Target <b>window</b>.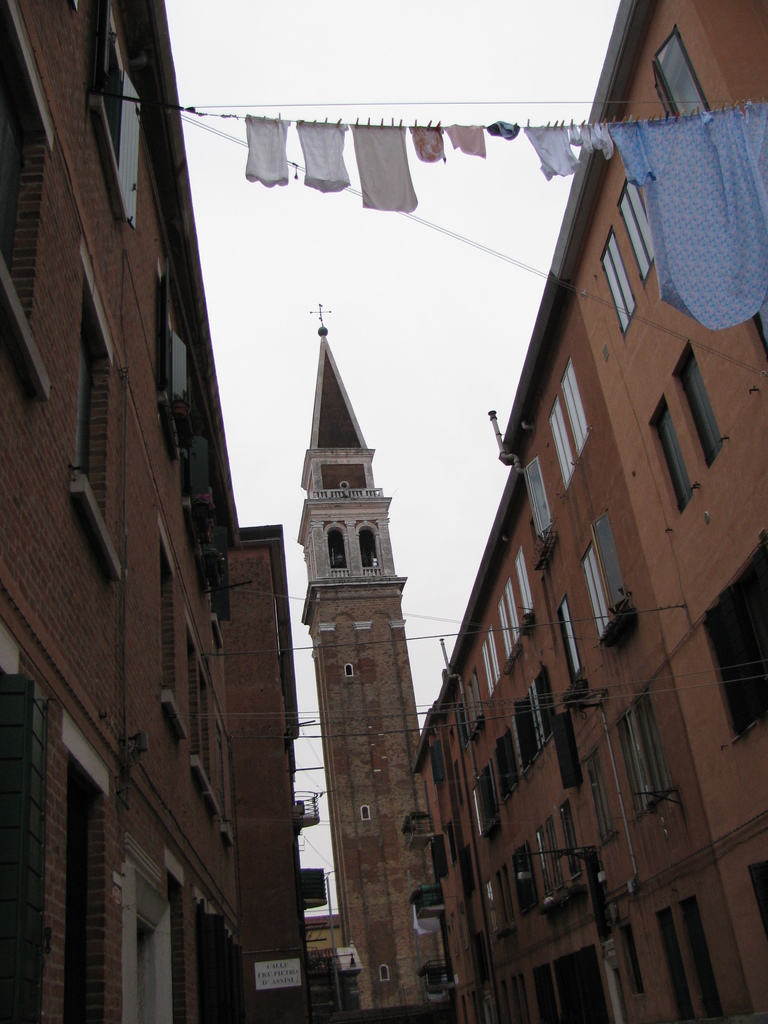
Target region: box=[612, 164, 656, 282].
